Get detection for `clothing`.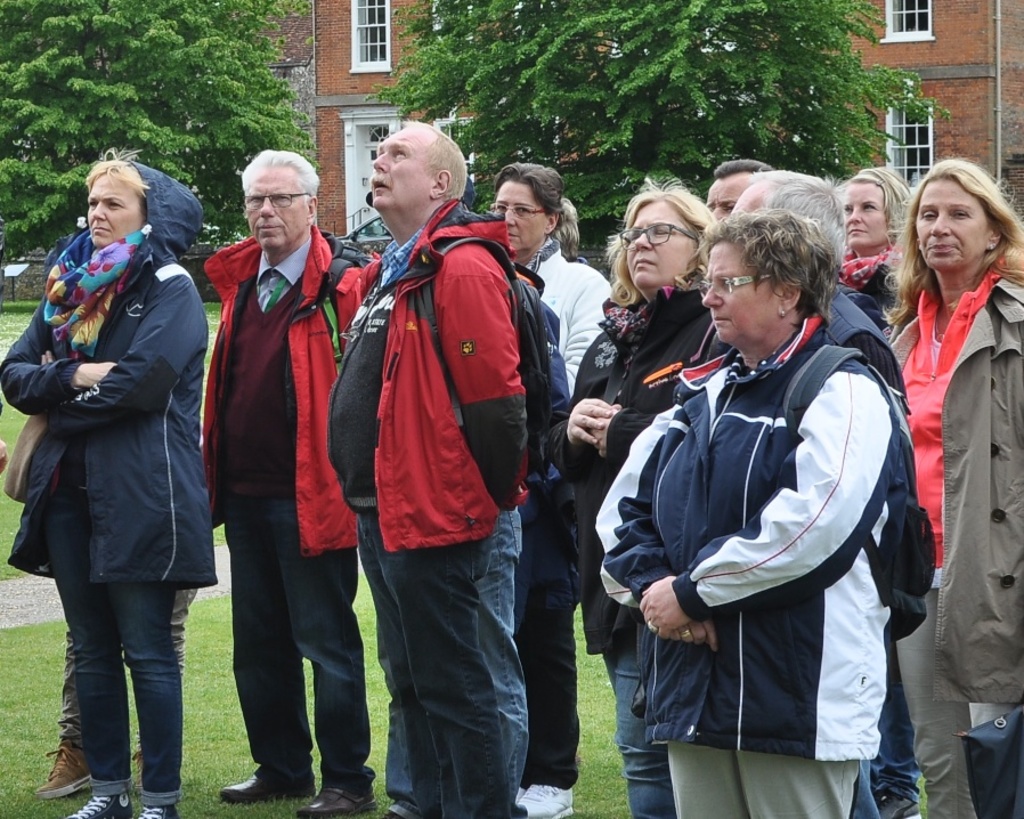
Detection: box=[197, 220, 384, 788].
